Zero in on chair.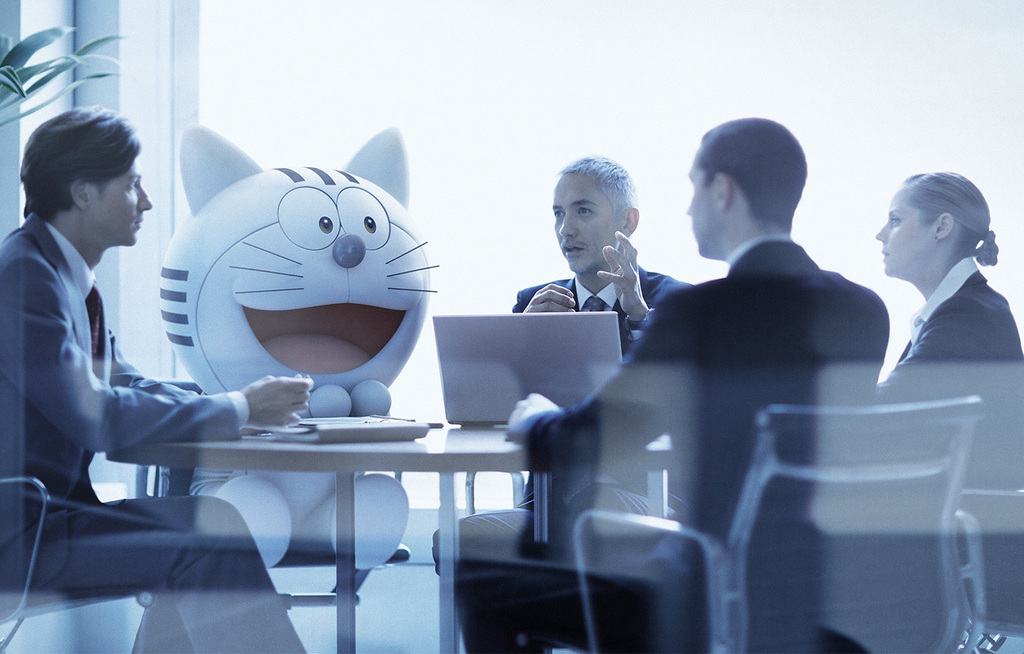
Zeroed in: [0, 472, 175, 653].
